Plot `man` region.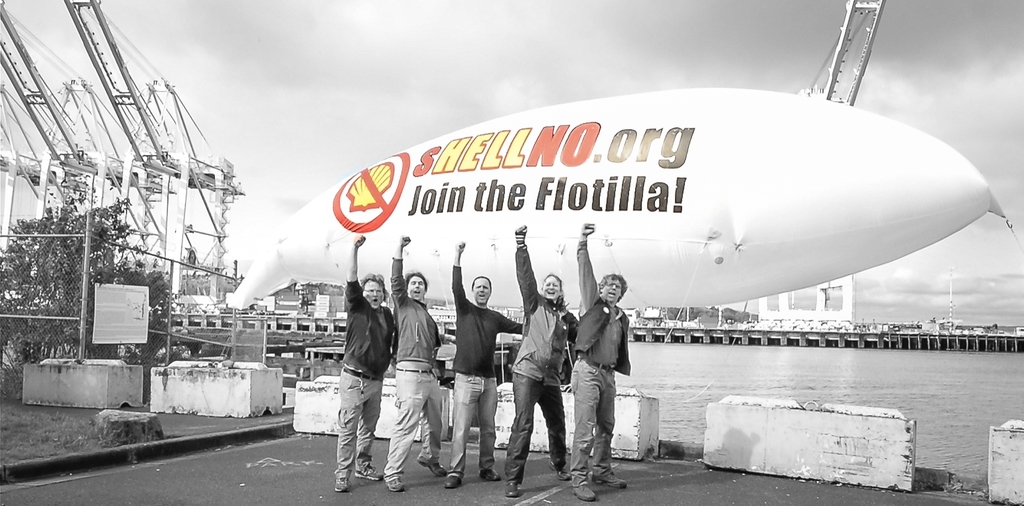
Plotted at [x1=334, y1=230, x2=391, y2=501].
